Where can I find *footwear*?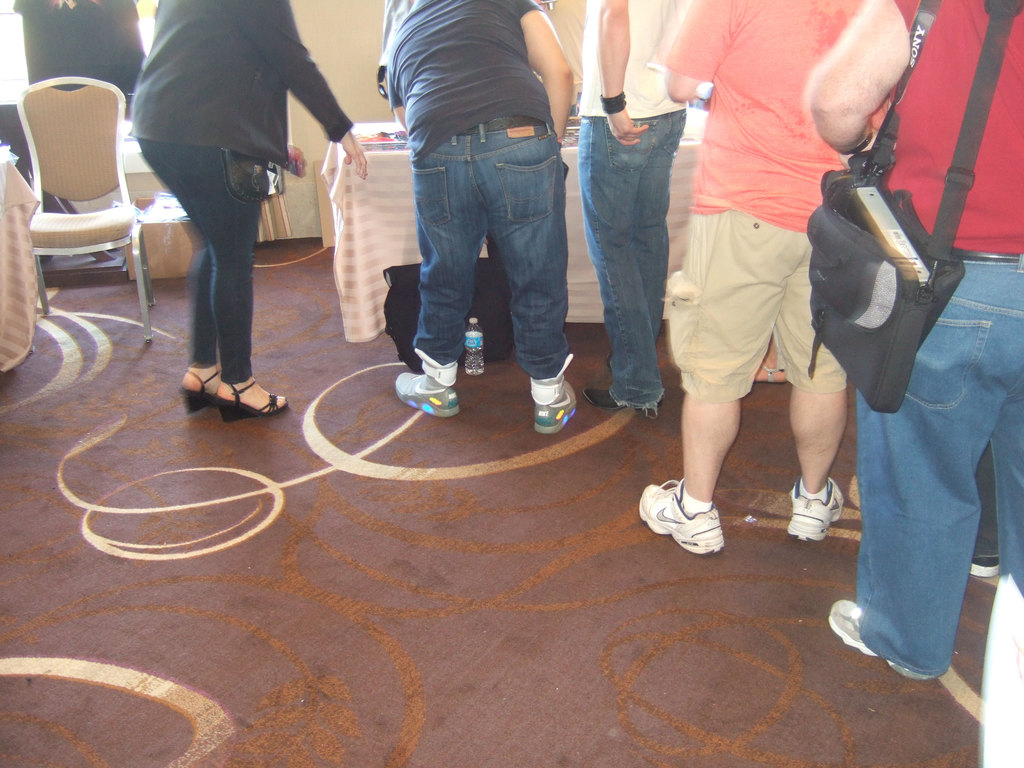
You can find it at <box>790,477,842,542</box>.
